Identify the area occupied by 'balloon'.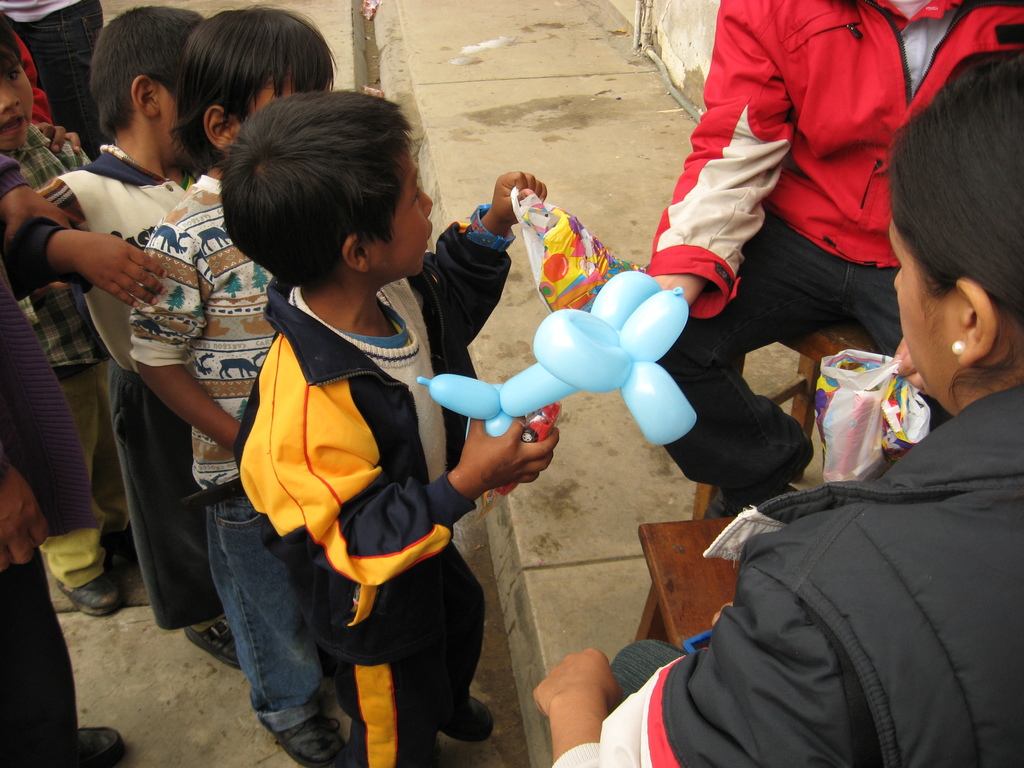
Area: x1=415 y1=267 x2=700 y2=442.
